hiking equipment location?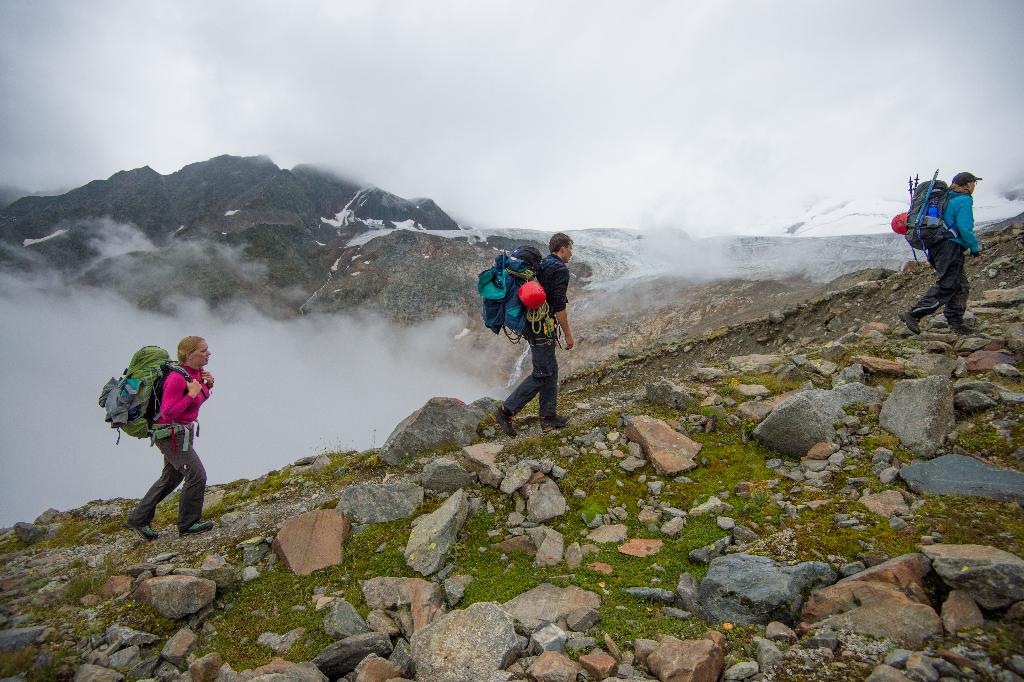
<bbox>912, 171, 920, 208</bbox>
